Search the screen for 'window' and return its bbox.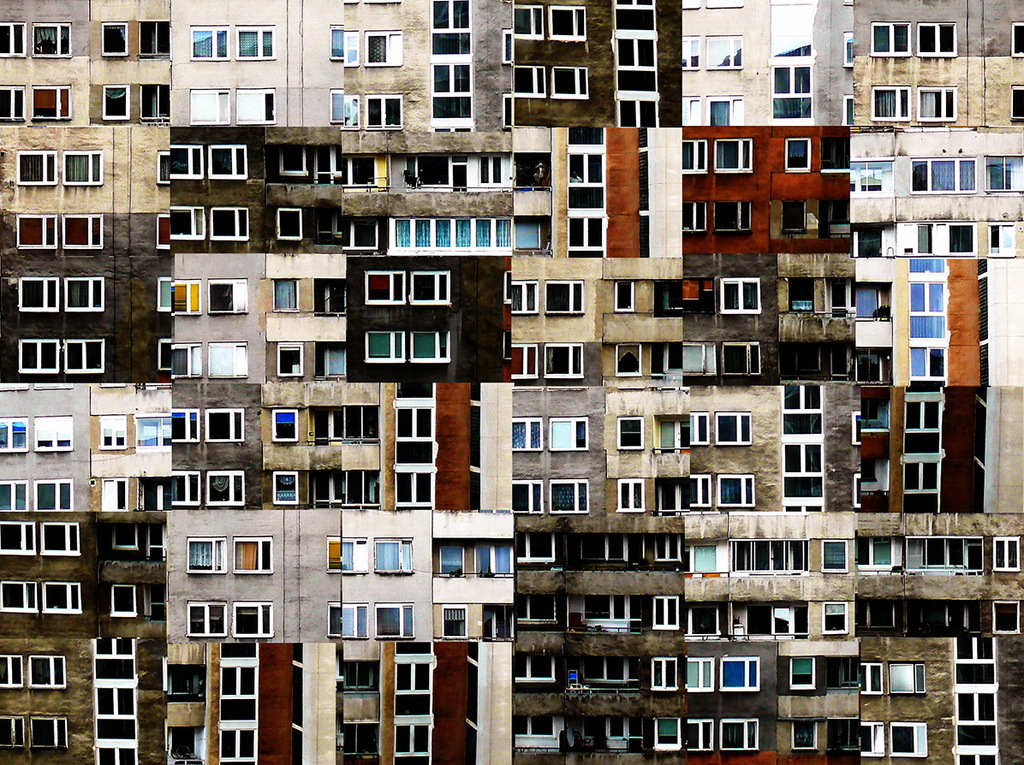
Found: [left=133, top=8, right=164, bottom=62].
